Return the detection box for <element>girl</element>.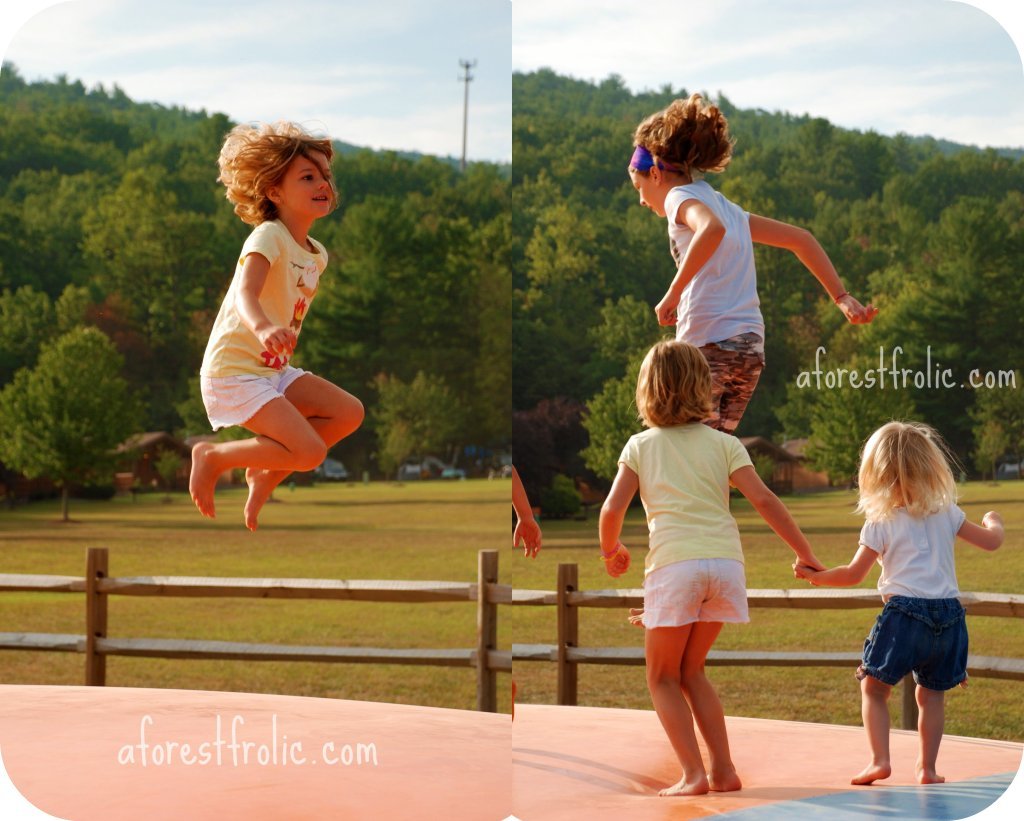
<region>596, 333, 829, 796</region>.
